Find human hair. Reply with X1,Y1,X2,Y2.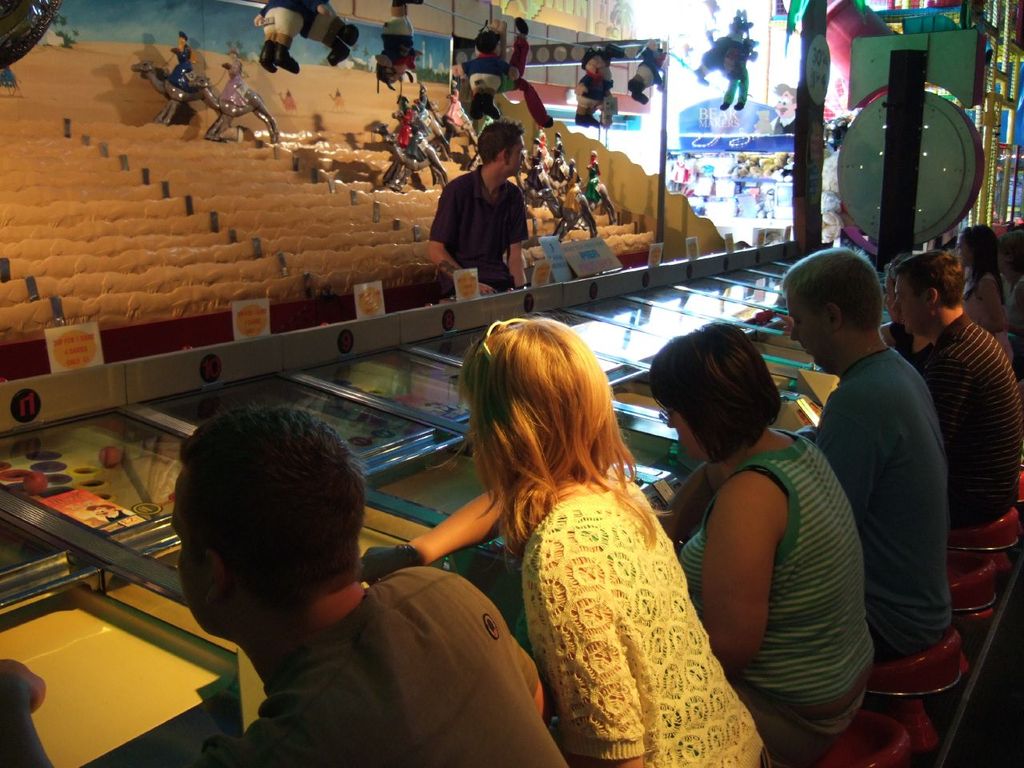
957,226,1007,298.
